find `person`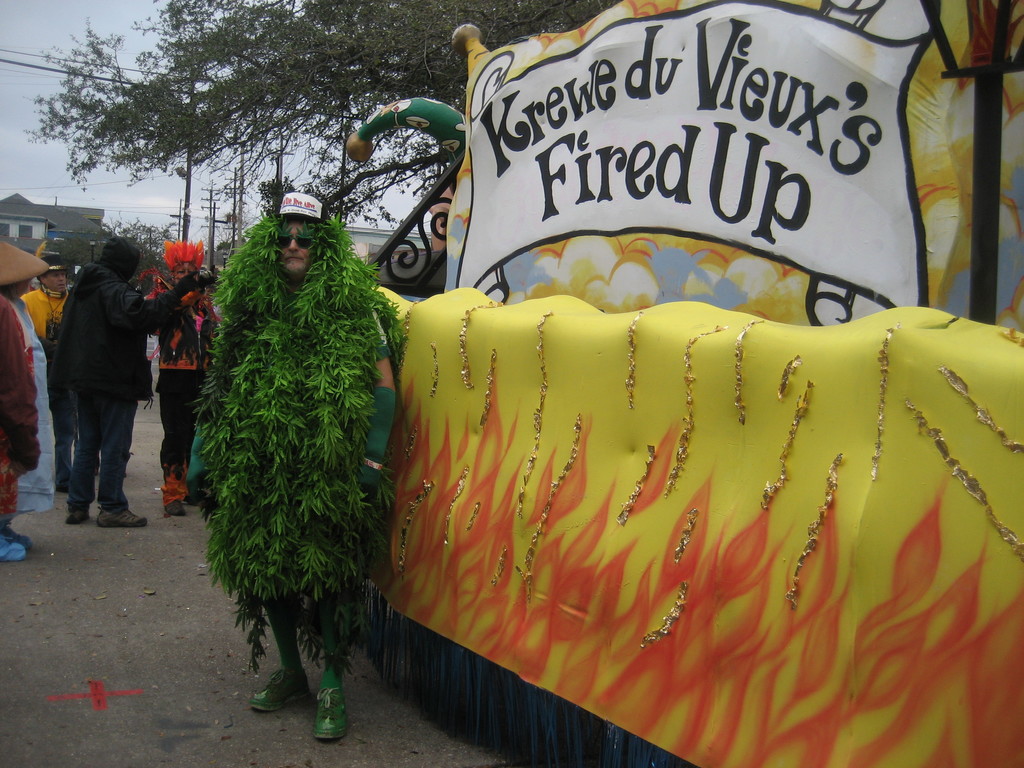
(x1=144, y1=233, x2=214, y2=499)
